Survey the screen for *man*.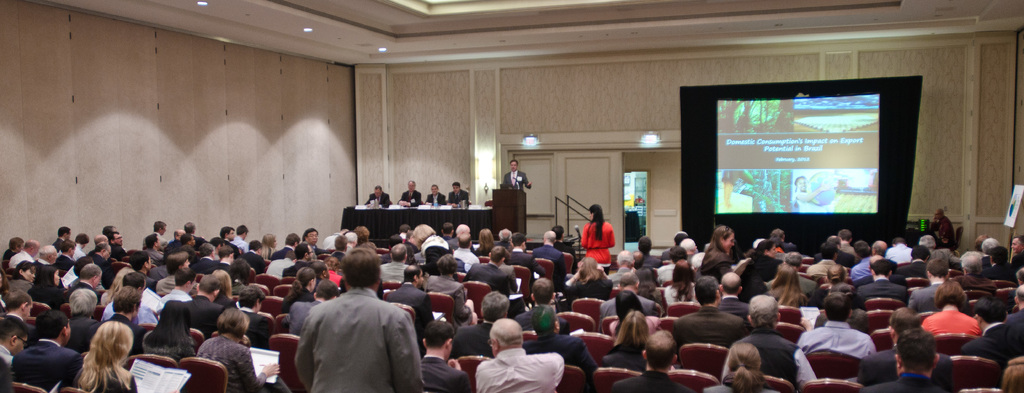
Survey found: [x1=600, y1=271, x2=655, y2=332].
